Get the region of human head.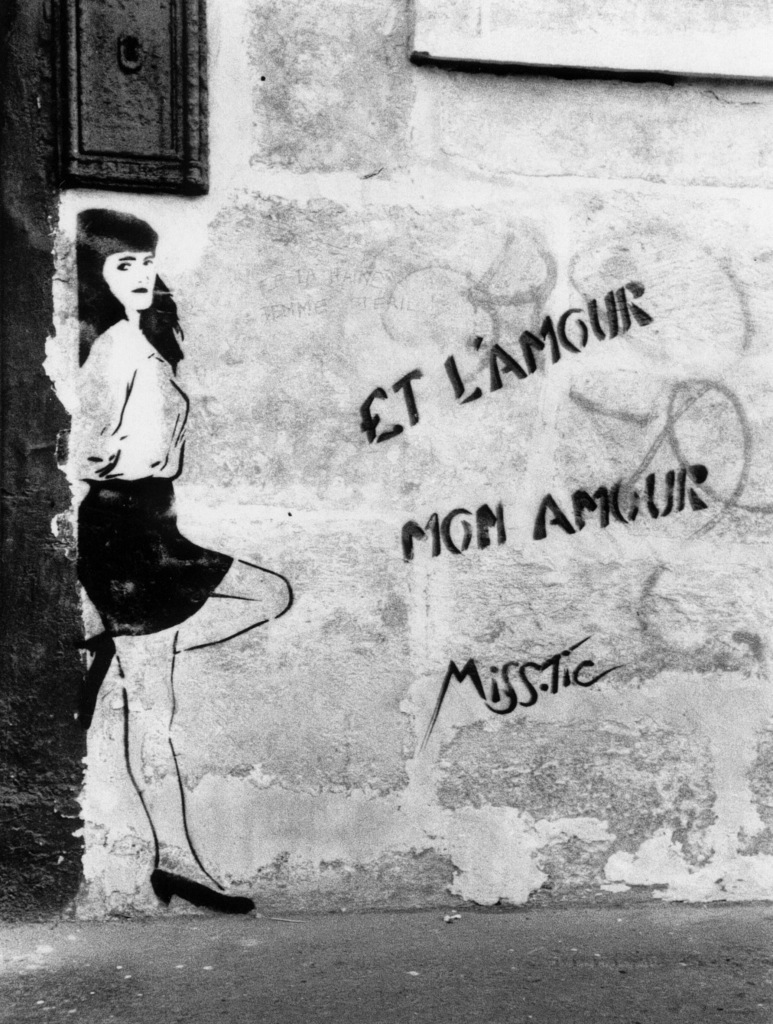
74 209 167 308.
